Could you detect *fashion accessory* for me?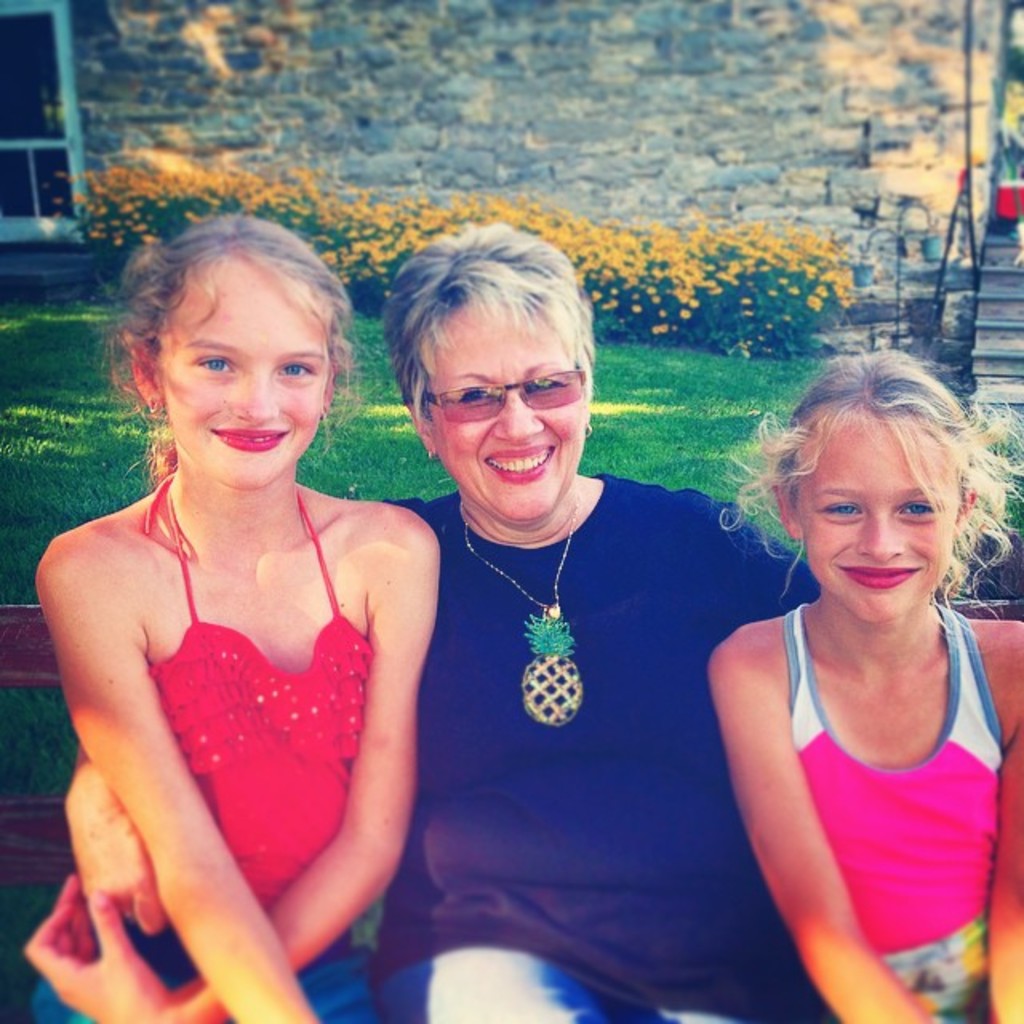
Detection result: (584,421,592,438).
